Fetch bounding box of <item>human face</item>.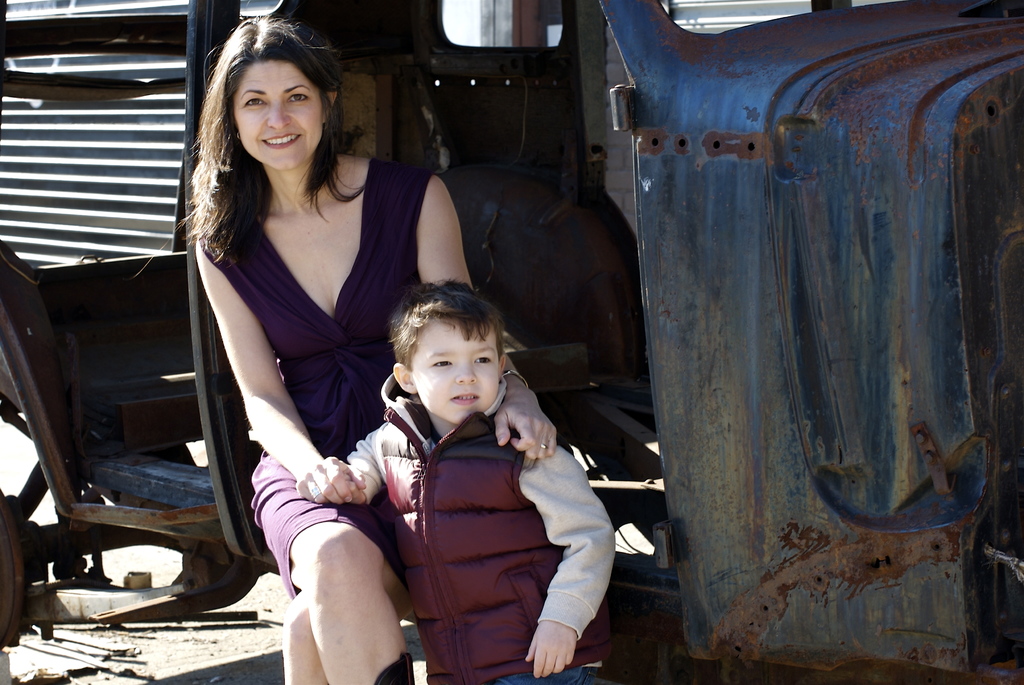
Bbox: BBox(236, 59, 327, 171).
